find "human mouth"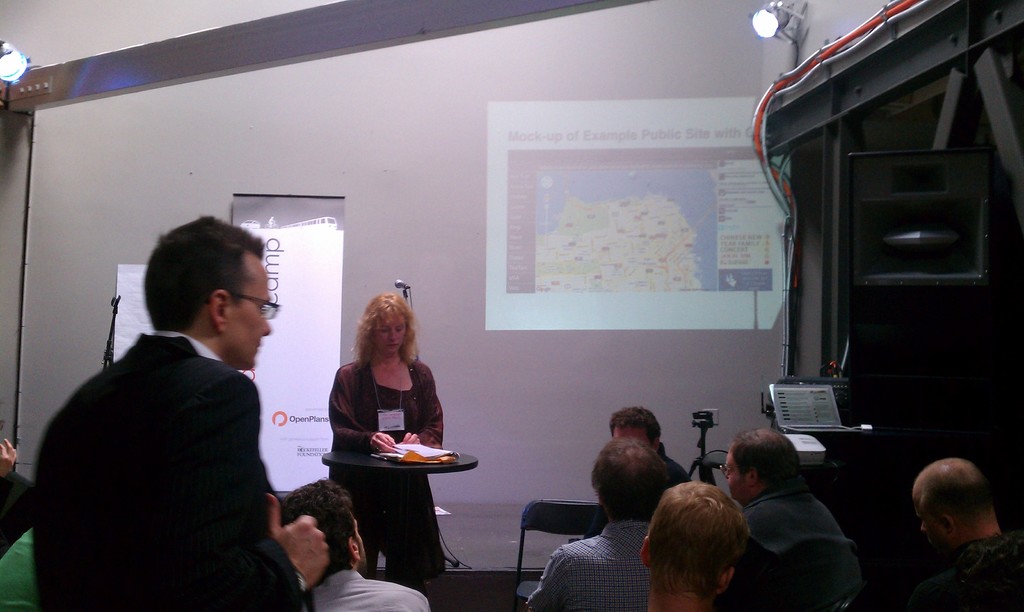
387 341 401 350
